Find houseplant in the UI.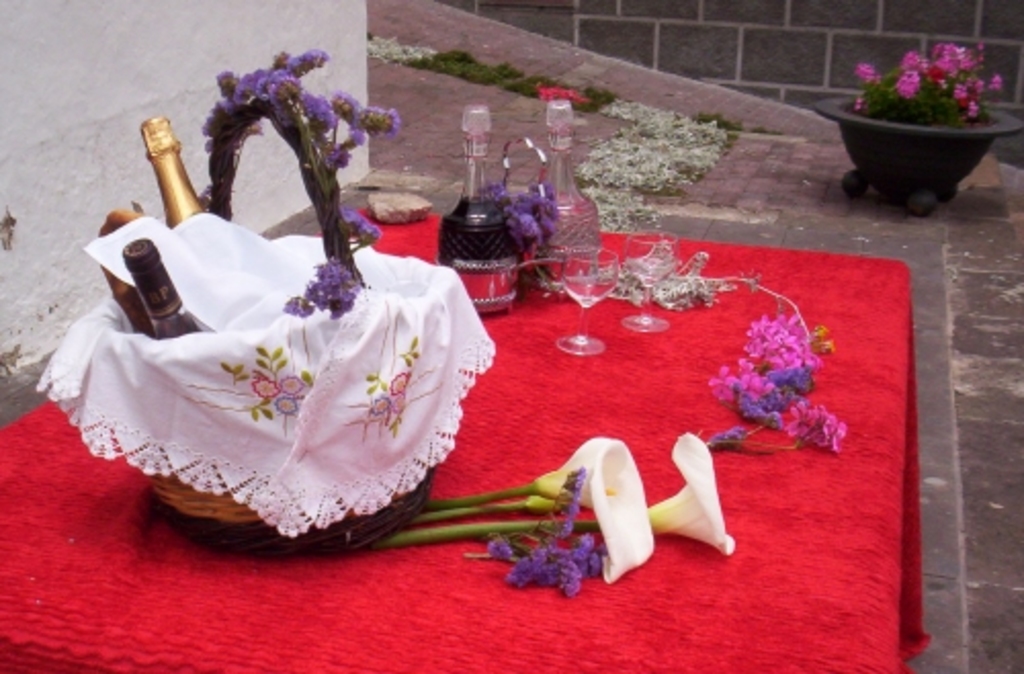
UI element at crop(809, 39, 1022, 201).
